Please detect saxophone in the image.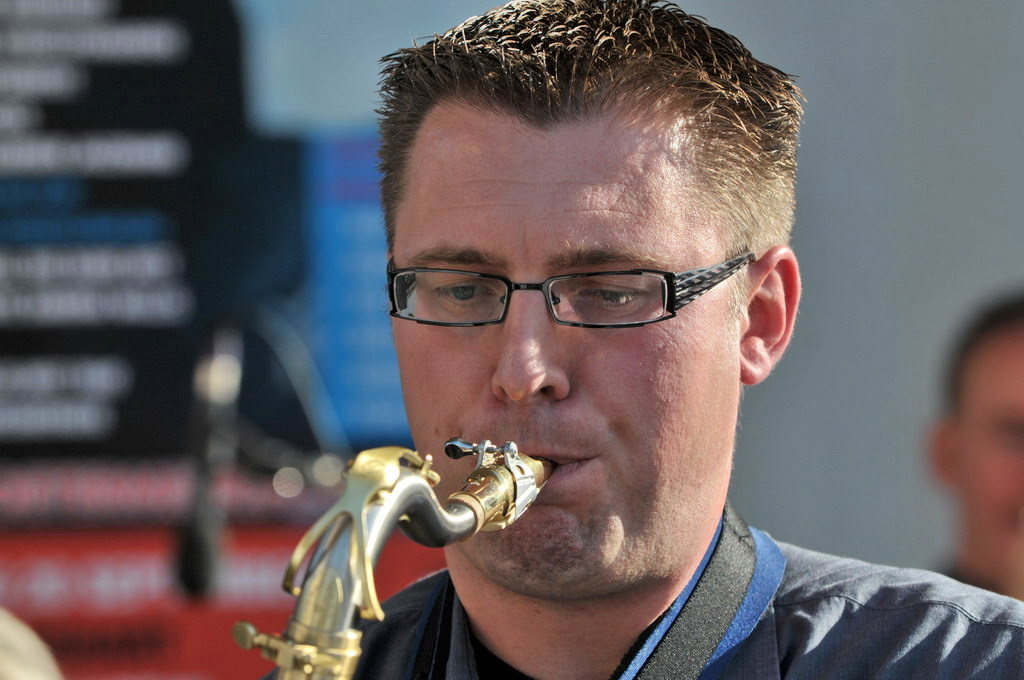
rect(231, 437, 559, 679).
